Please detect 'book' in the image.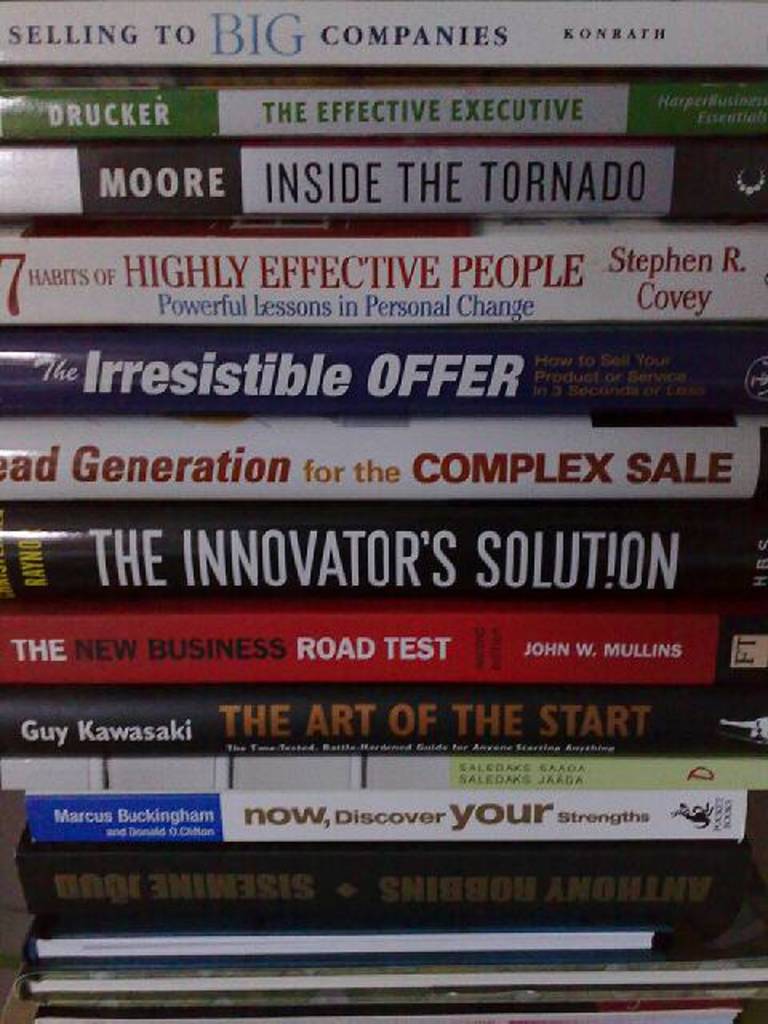
{"x1": 0, "y1": 418, "x2": 765, "y2": 504}.
